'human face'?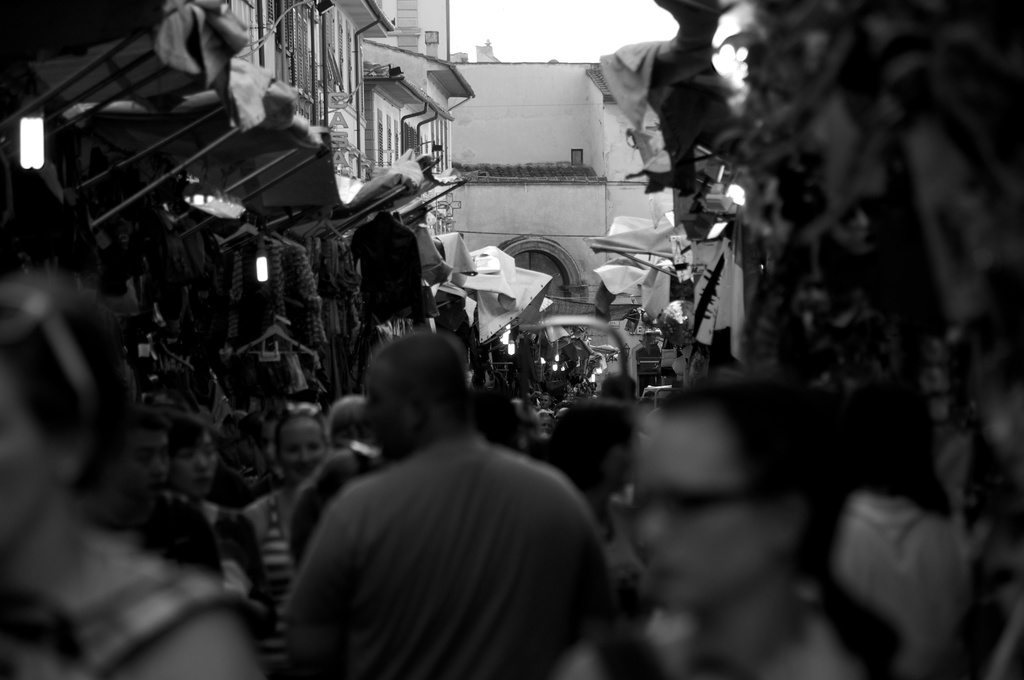
box(280, 422, 325, 482)
